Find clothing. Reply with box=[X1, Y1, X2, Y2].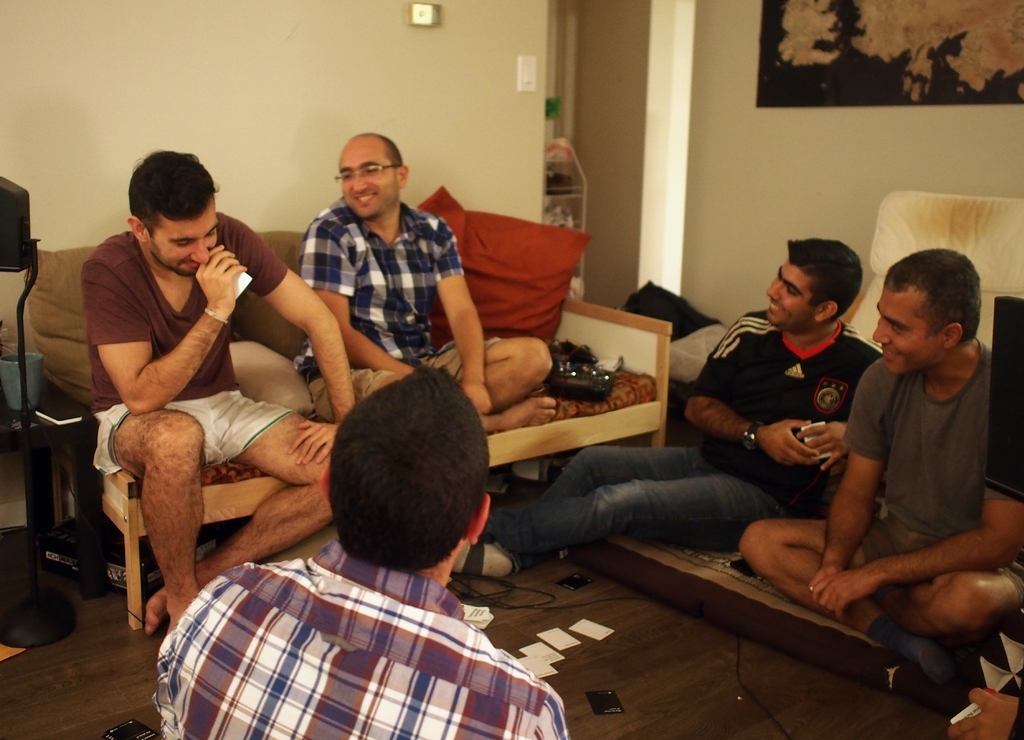
box=[486, 311, 886, 579].
